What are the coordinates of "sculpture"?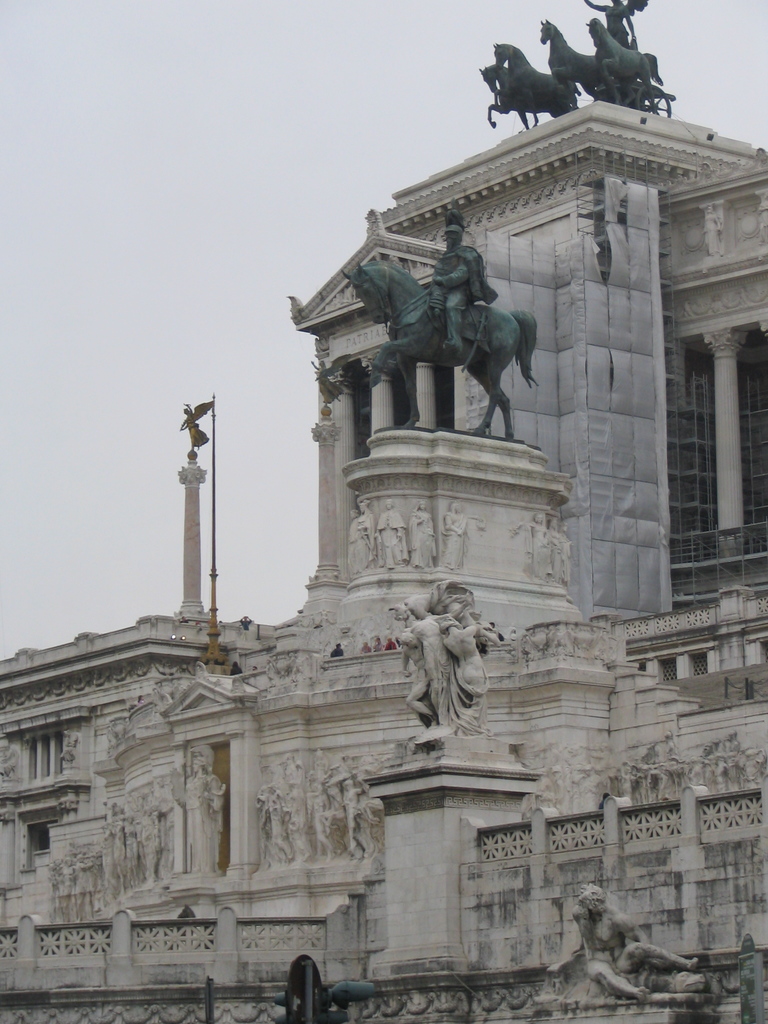
BBox(356, 502, 376, 561).
